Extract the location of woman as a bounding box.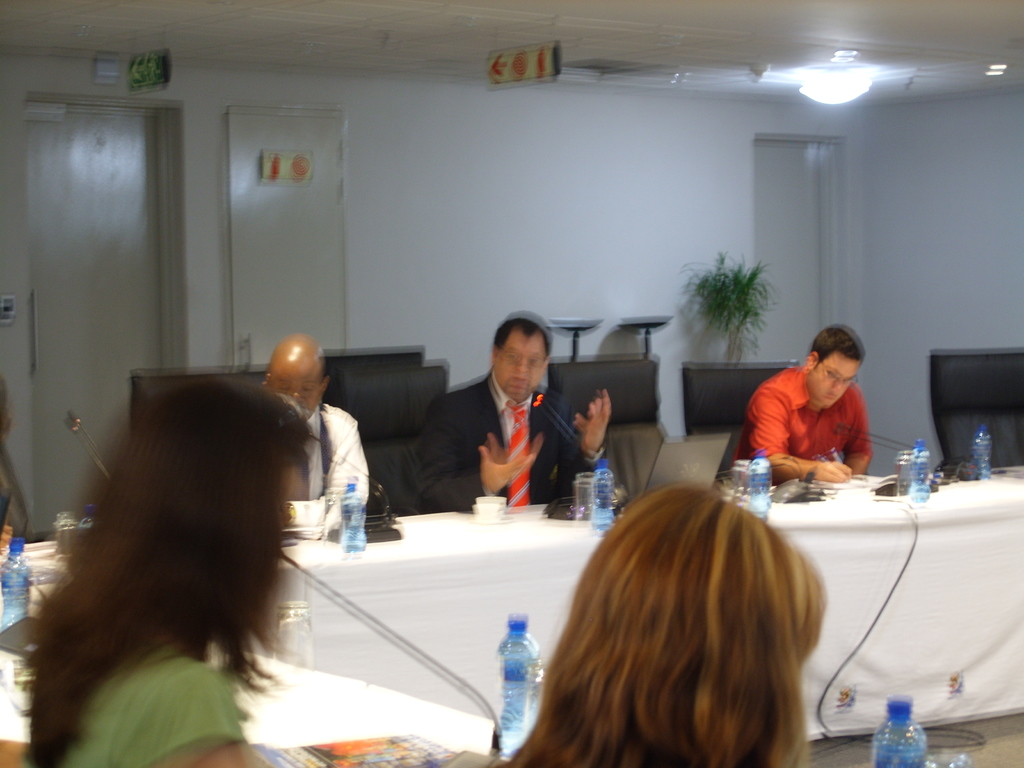
l=513, t=453, r=865, b=765.
